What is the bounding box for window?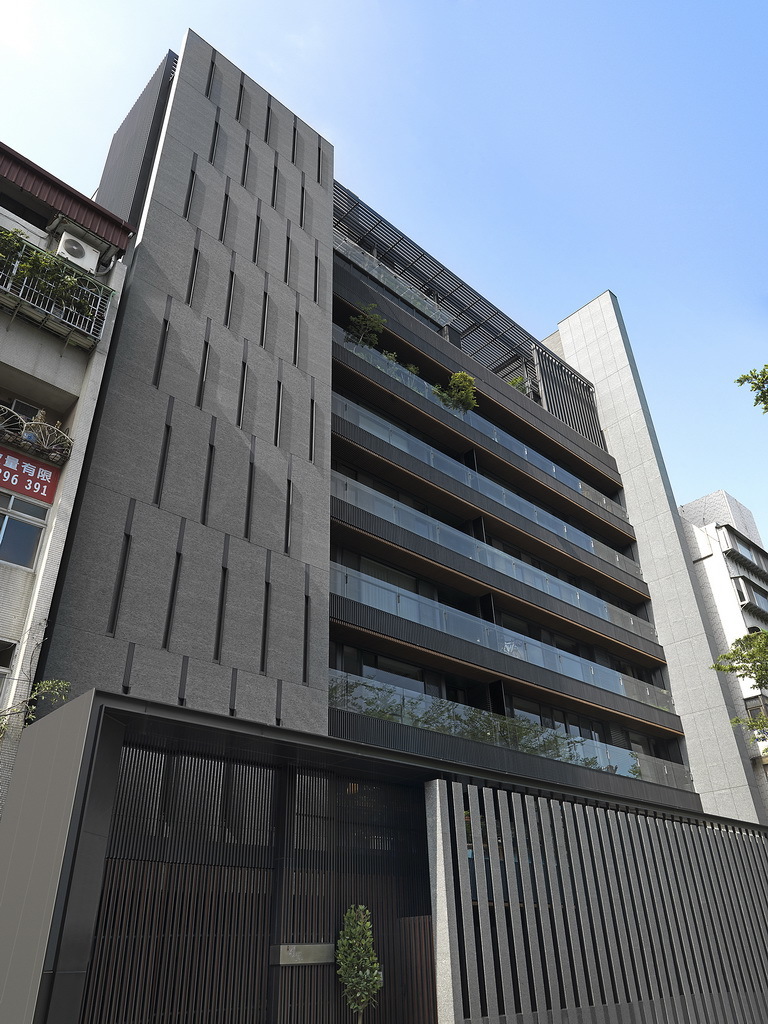
0/491/49/571.
